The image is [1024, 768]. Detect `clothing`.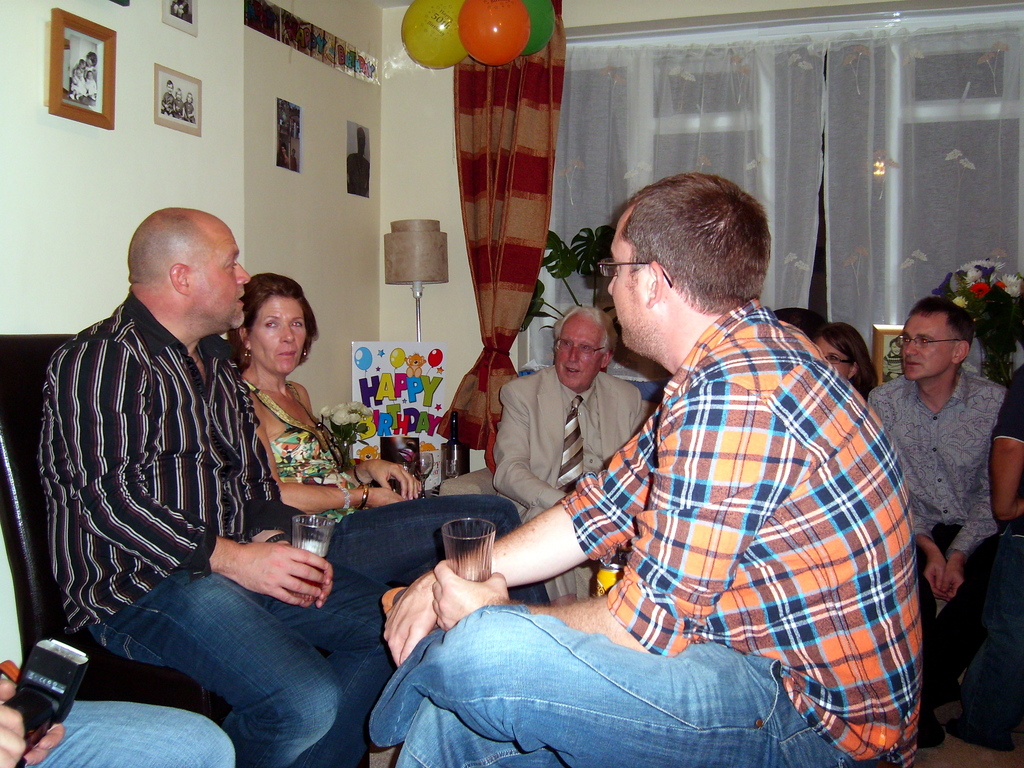
Detection: pyautogui.locateOnScreen(918, 524, 990, 714).
